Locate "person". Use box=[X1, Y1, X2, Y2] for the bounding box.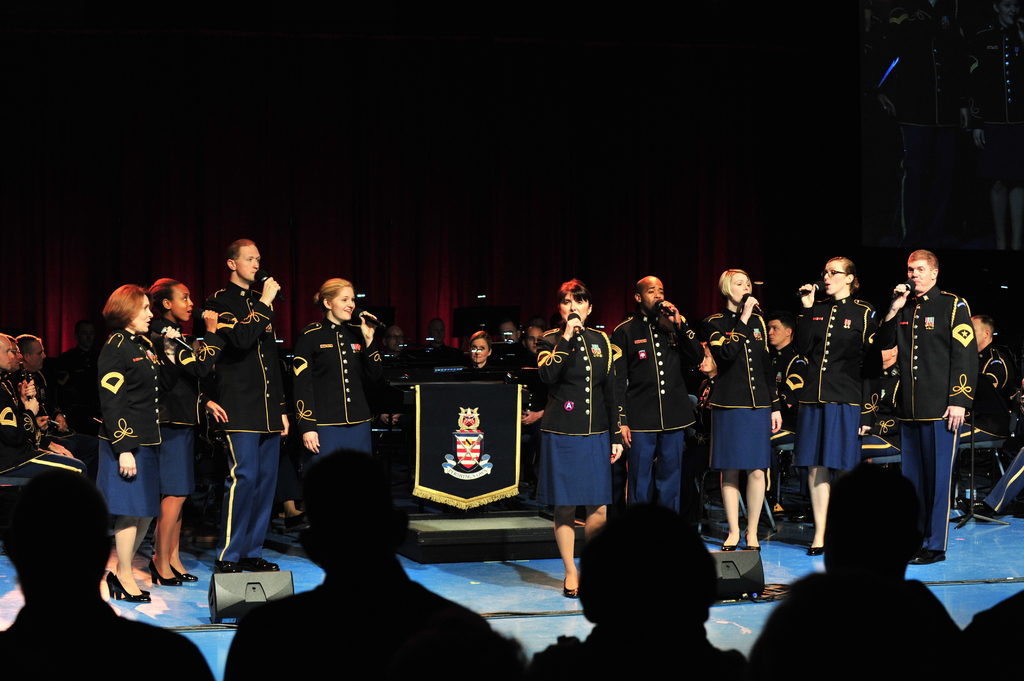
box=[456, 328, 504, 381].
